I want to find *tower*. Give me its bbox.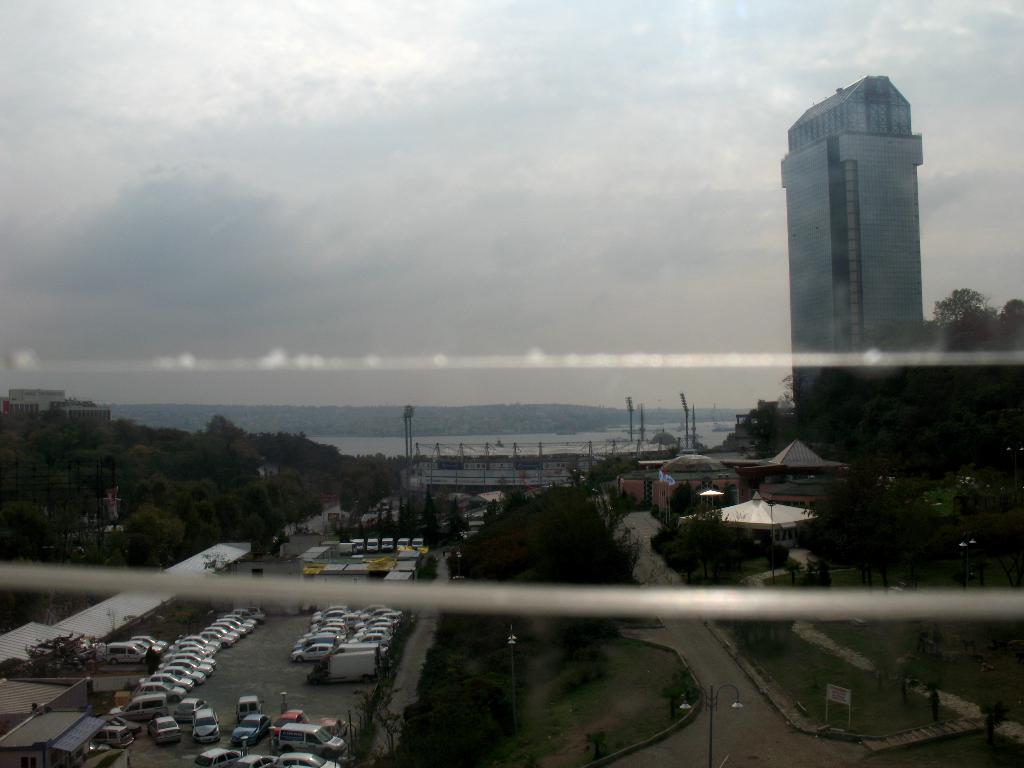
{"x1": 778, "y1": 50, "x2": 941, "y2": 381}.
